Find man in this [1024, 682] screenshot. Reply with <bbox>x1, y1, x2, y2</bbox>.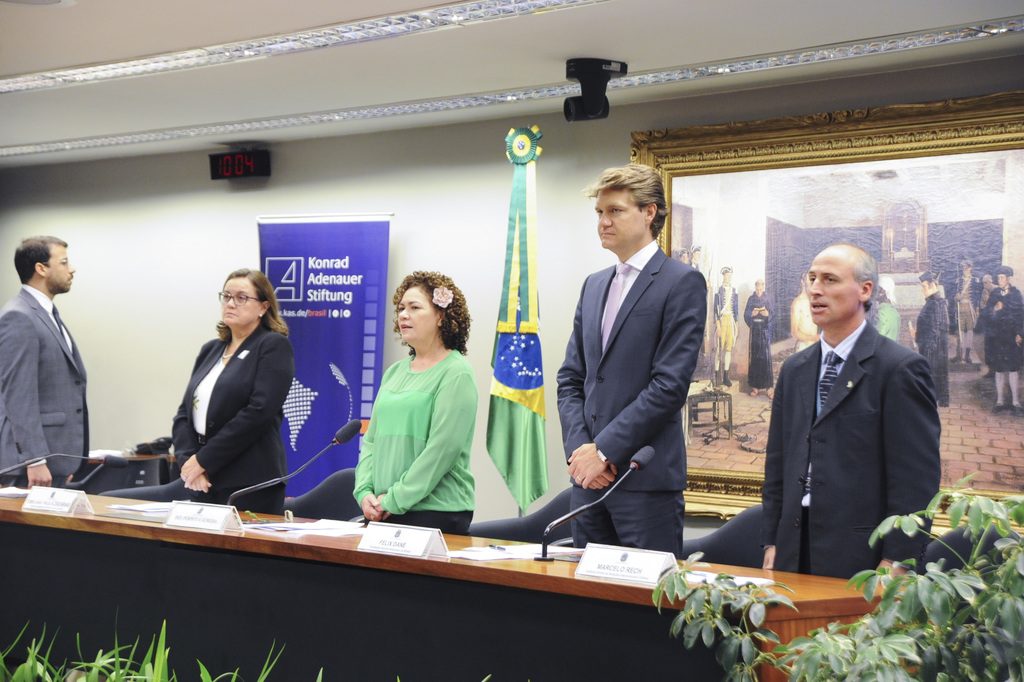
<bbox>0, 233, 100, 497</bbox>.
